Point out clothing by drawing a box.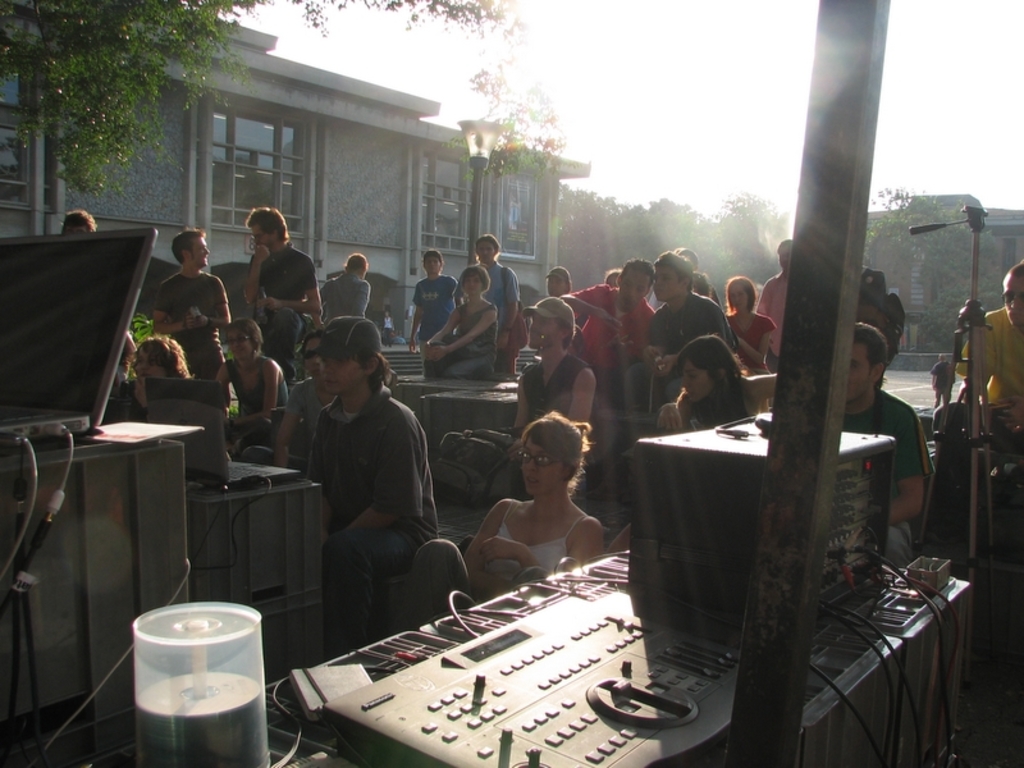
l=727, t=312, r=780, b=398.
